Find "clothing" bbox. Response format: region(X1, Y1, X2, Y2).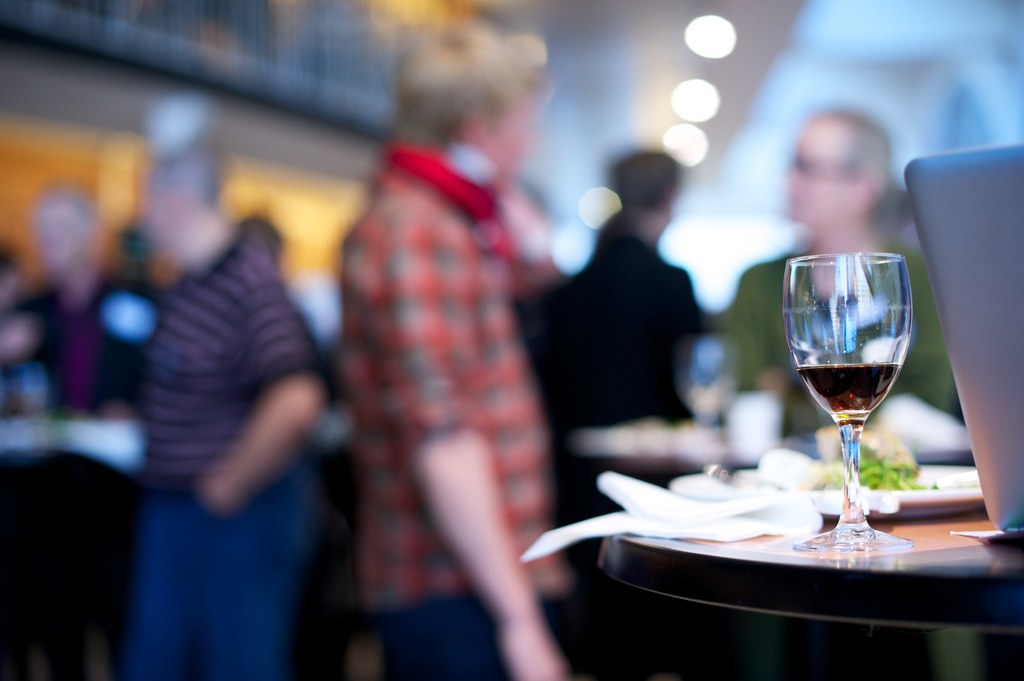
region(124, 233, 313, 680).
